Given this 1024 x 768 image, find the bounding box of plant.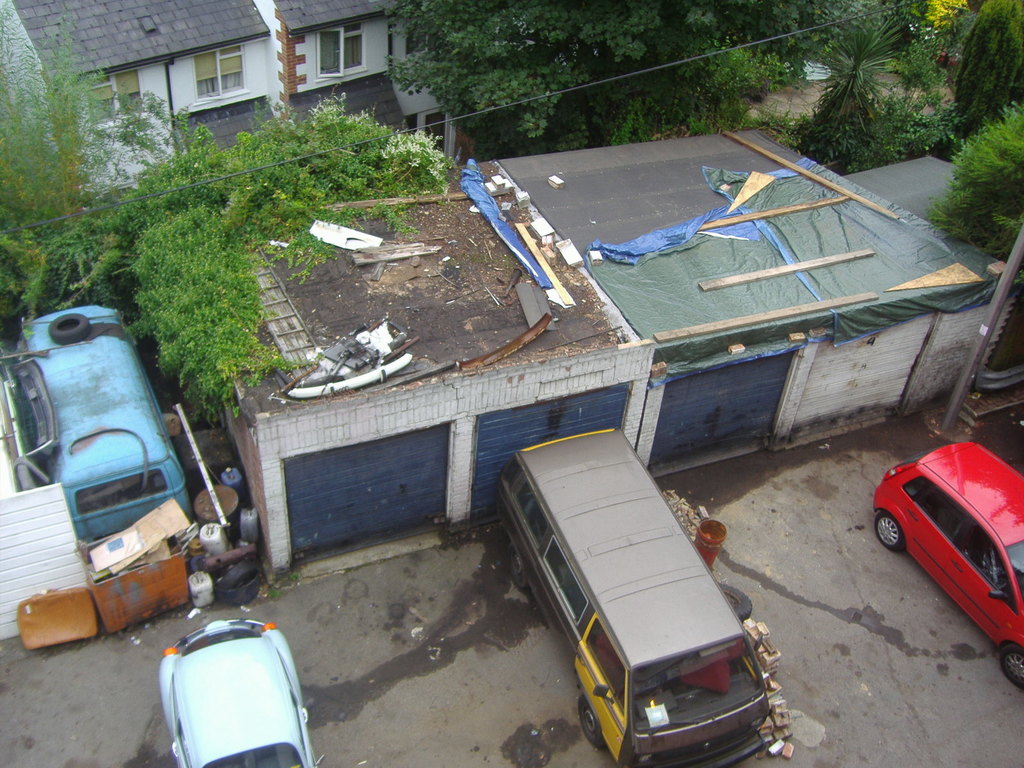
rect(931, 100, 1023, 250).
